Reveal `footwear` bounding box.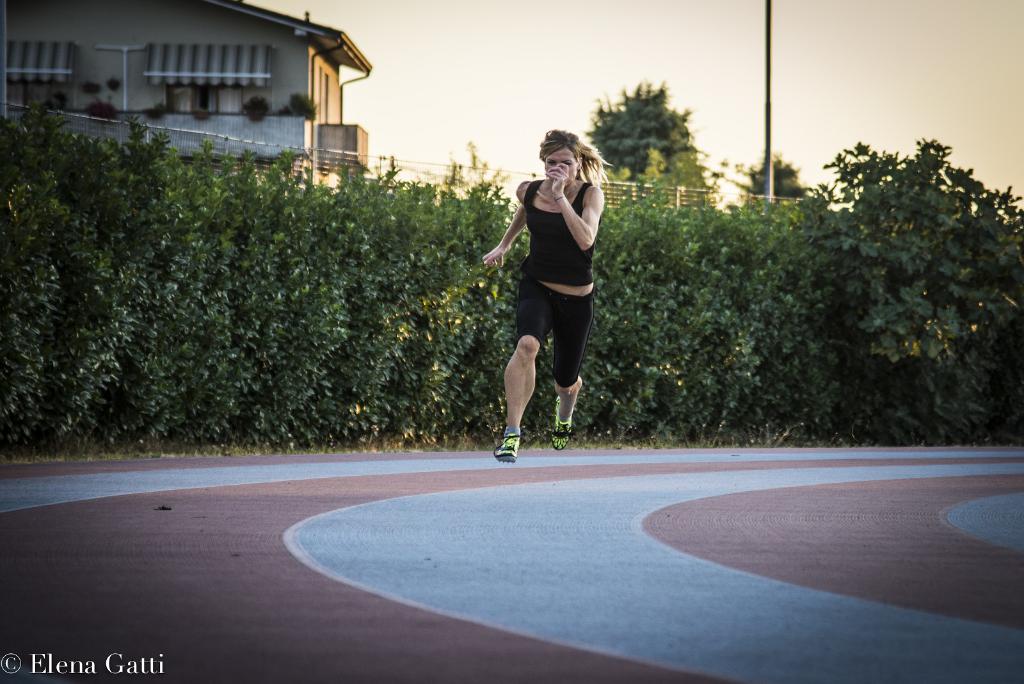
Revealed: (550,395,573,451).
